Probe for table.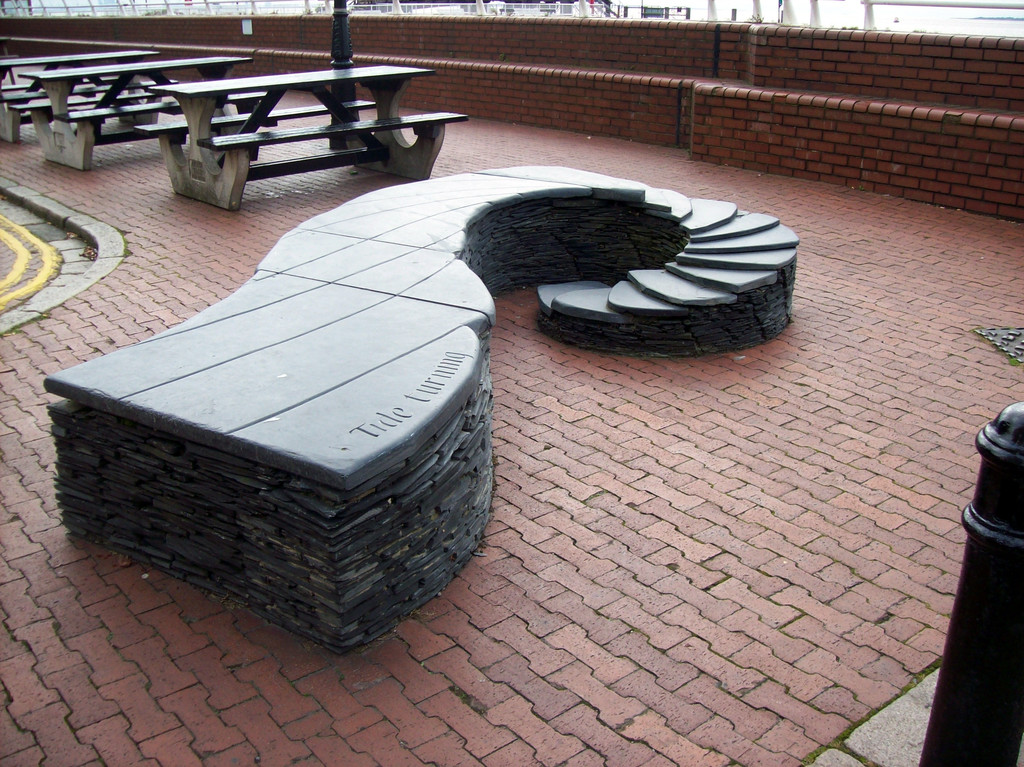
Probe result: <region>0, 45, 257, 176</region>.
